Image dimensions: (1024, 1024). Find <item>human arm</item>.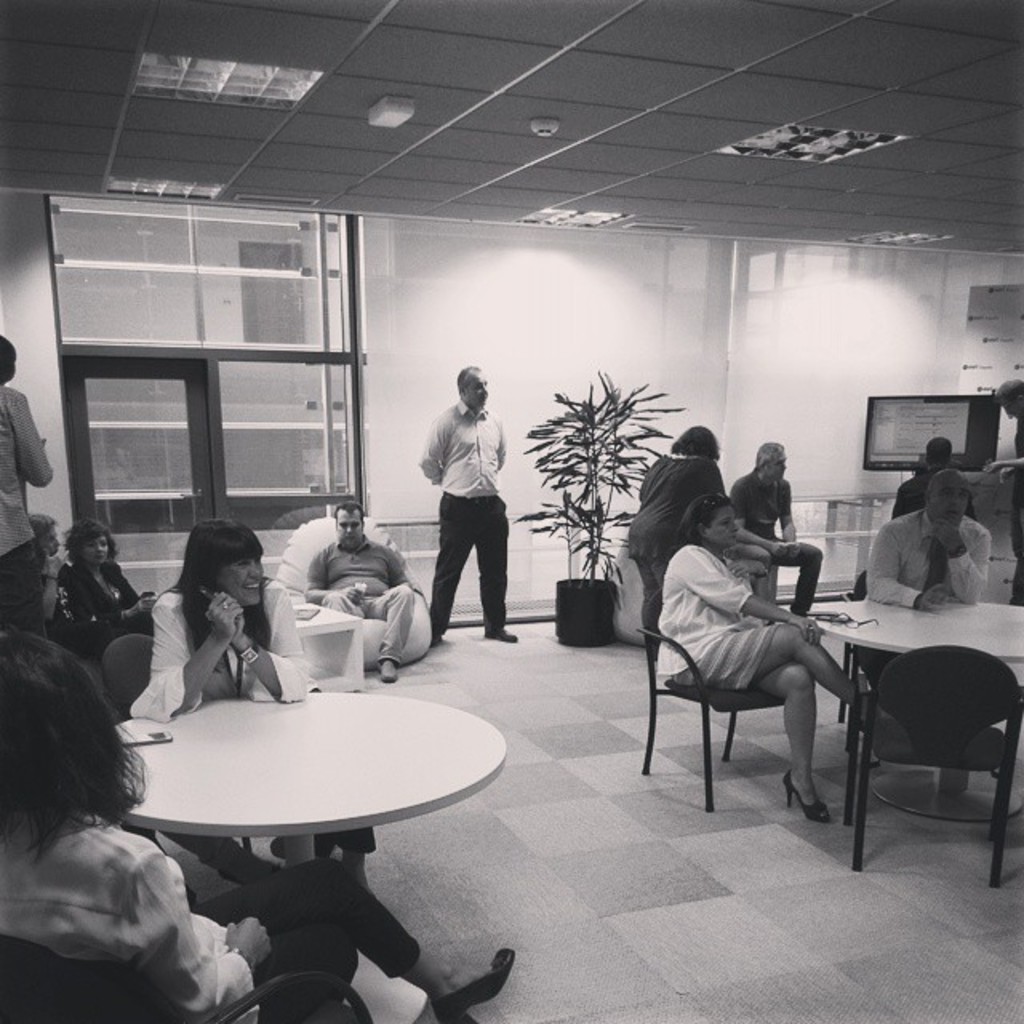
<bbox>416, 410, 448, 483</bbox>.
